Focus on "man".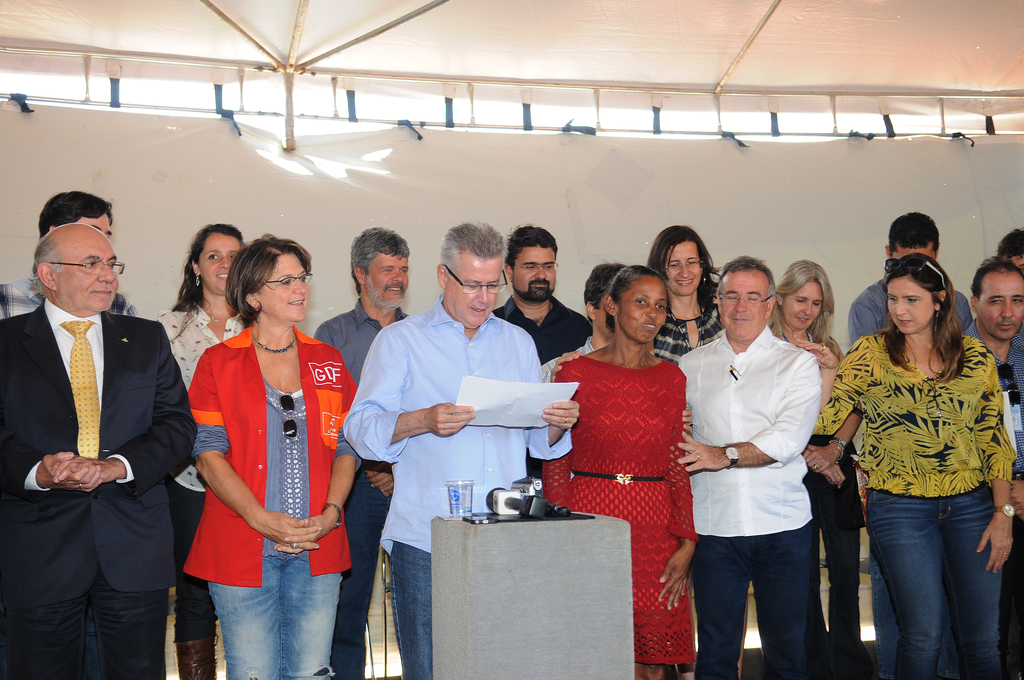
Focused at <region>0, 182, 148, 328</region>.
